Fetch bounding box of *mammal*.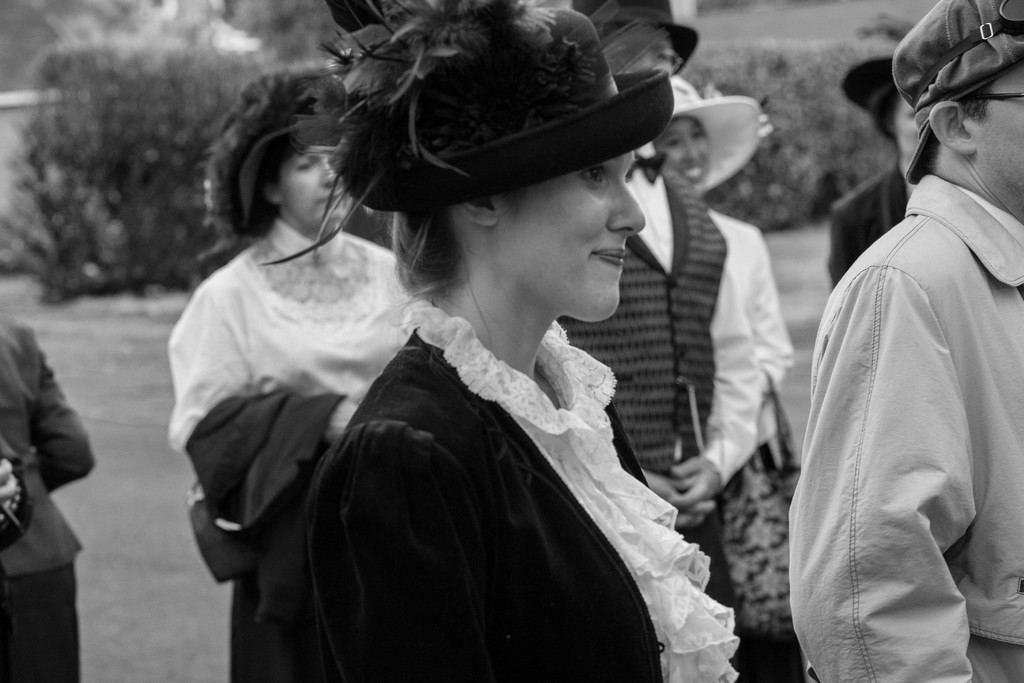
Bbox: l=775, t=51, r=1008, b=682.
